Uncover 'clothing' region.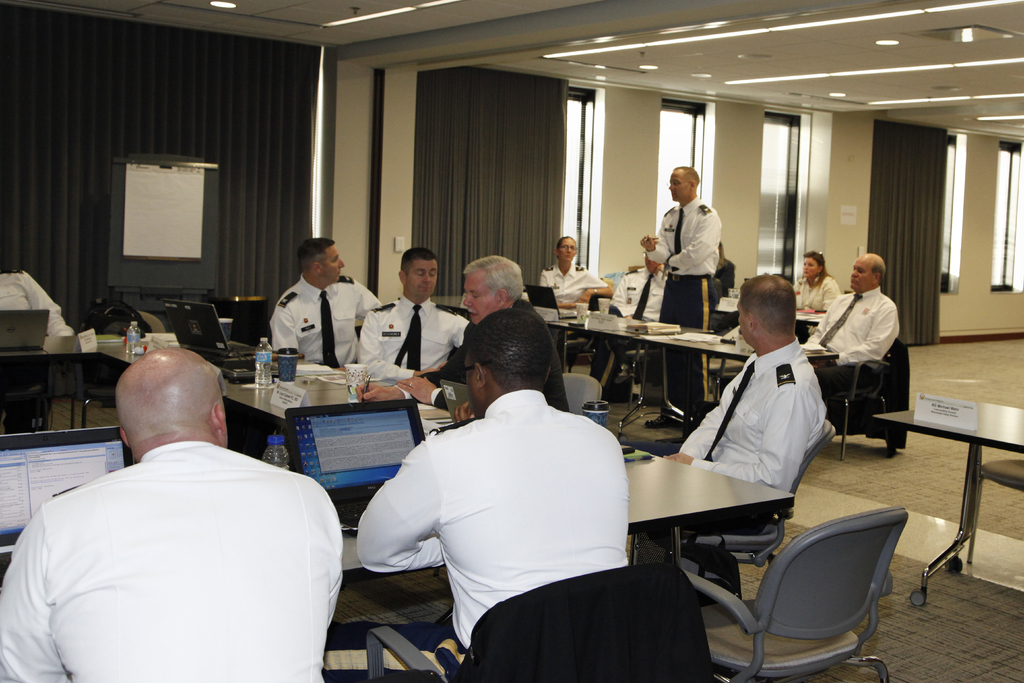
Uncovered: select_region(271, 277, 385, 369).
